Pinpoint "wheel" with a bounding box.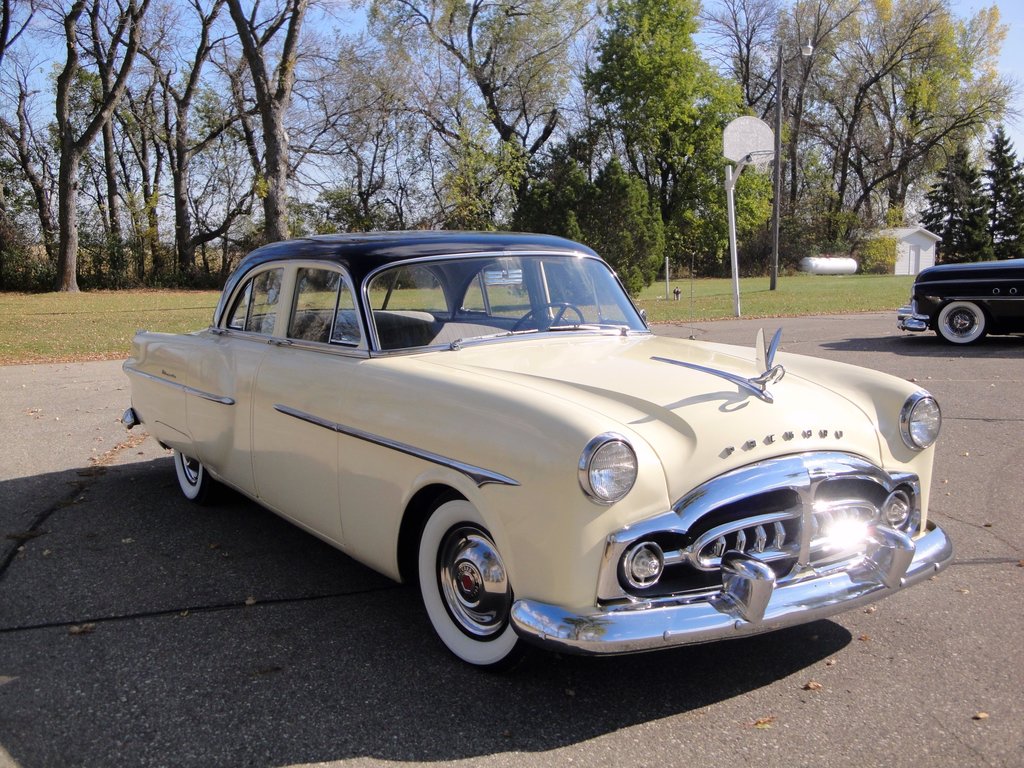
511, 302, 584, 332.
